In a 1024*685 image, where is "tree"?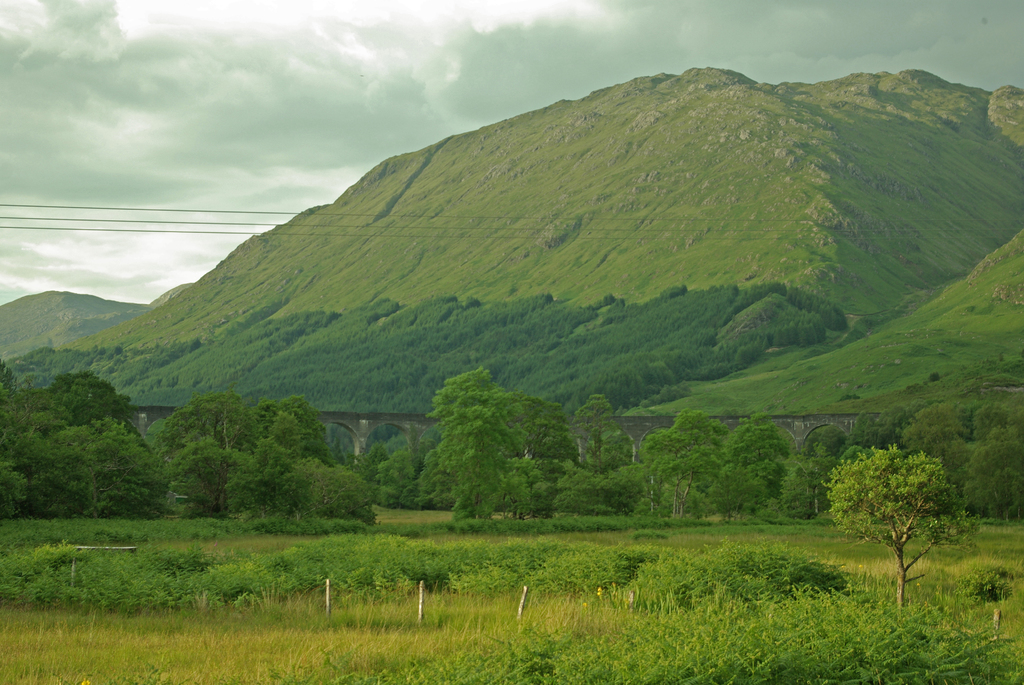
(47,365,133,429).
